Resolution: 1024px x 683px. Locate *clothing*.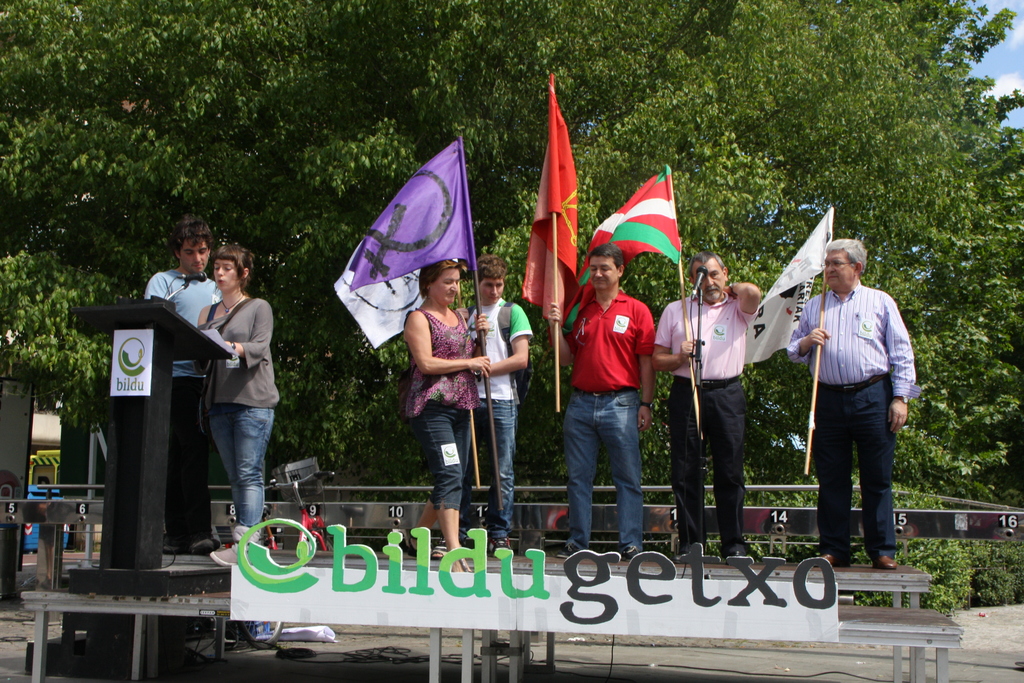
(left=561, top=288, right=651, bottom=550).
